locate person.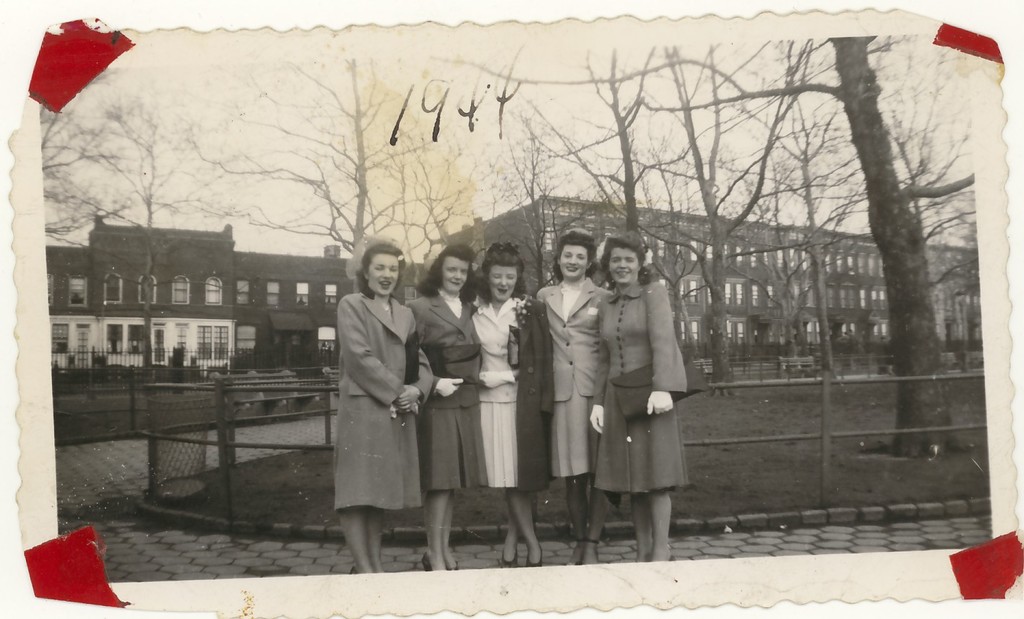
Bounding box: bbox=(537, 231, 612, 565).
